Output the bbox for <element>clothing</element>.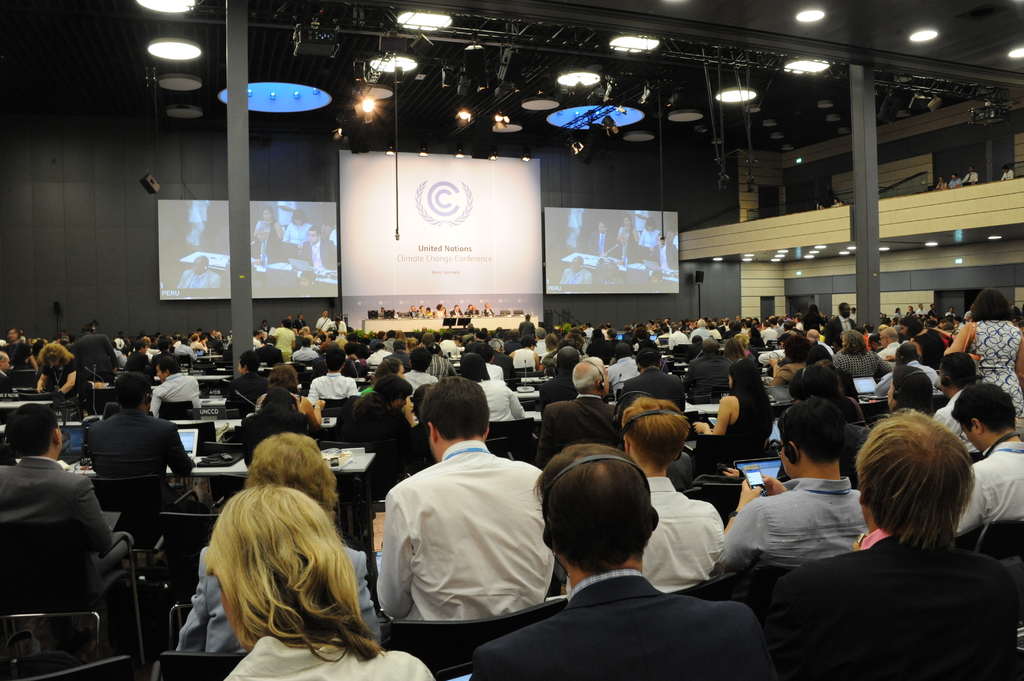
<box>770,360,806,387</box>.
